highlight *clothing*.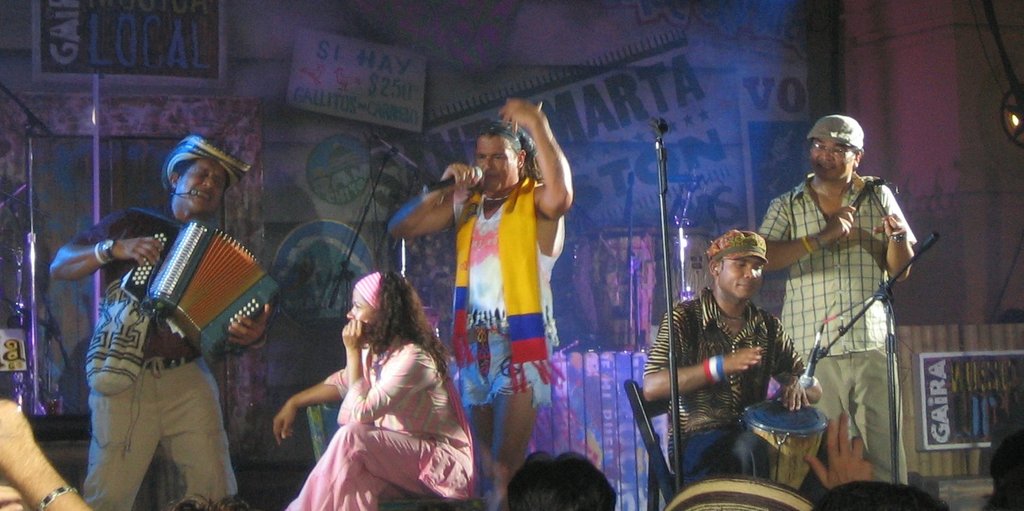
Highlighted region: <region>765, 166, 932, 493</region>.
